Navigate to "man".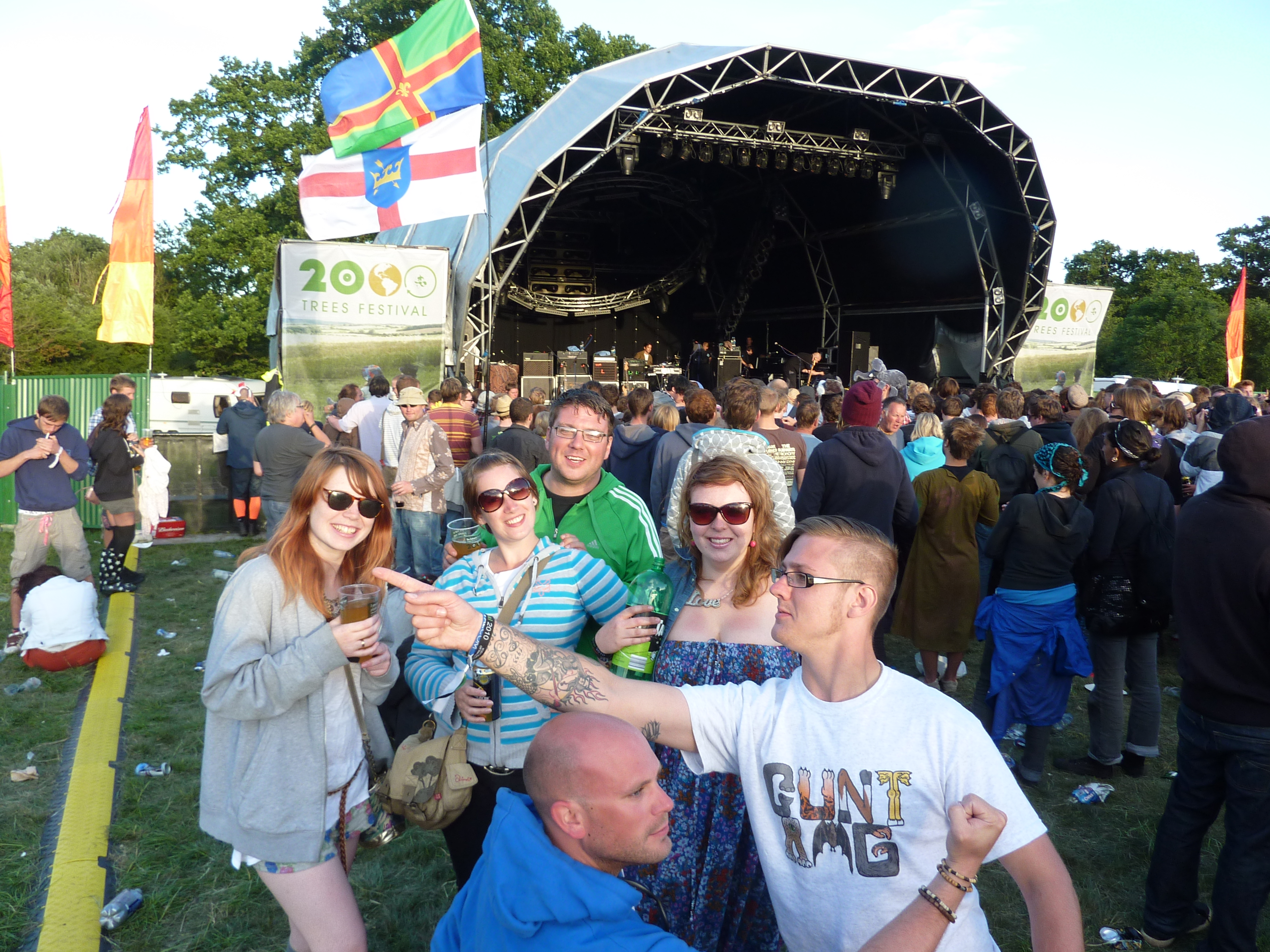
Navigation target: [x1=156, y1=135, x2=230, y2=232].
